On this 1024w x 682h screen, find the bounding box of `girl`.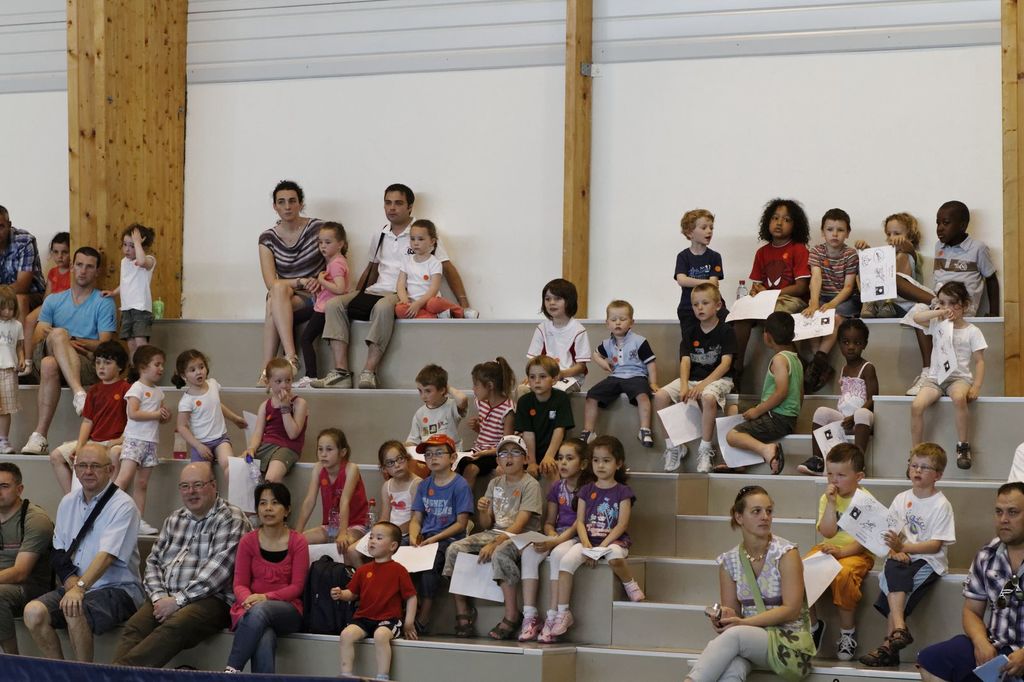
Bounding box: {"x1": 468, "y1": 354, "x2": 513, "y2": 486}.
